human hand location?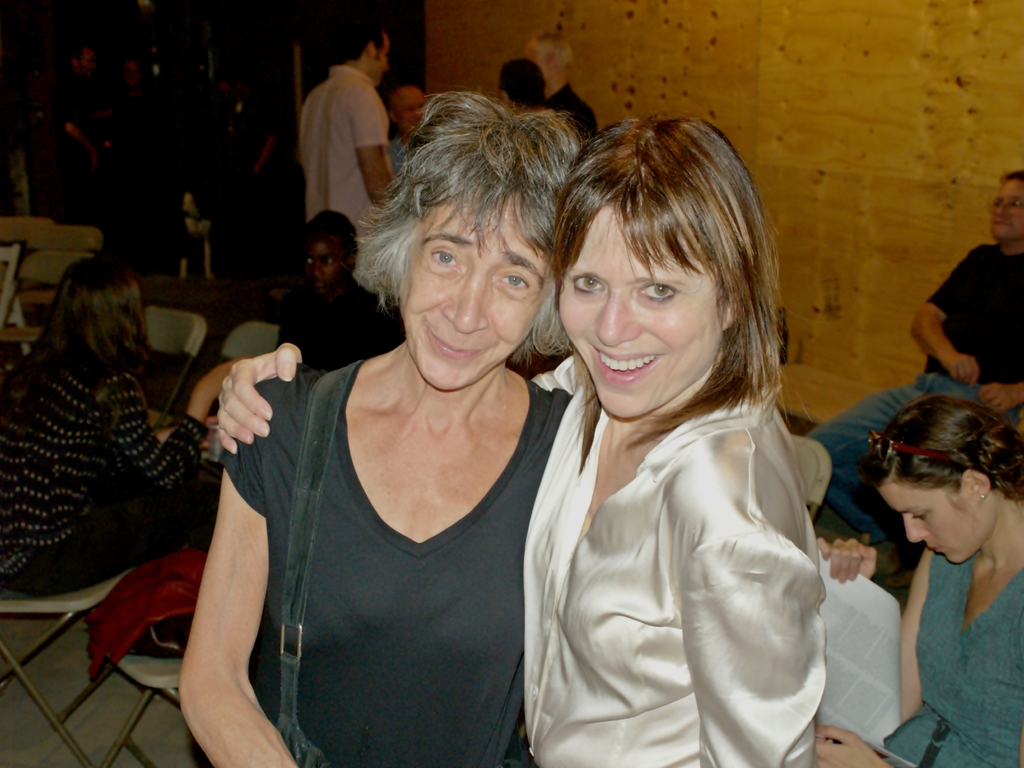
crop(812, 728, 893, 767)
